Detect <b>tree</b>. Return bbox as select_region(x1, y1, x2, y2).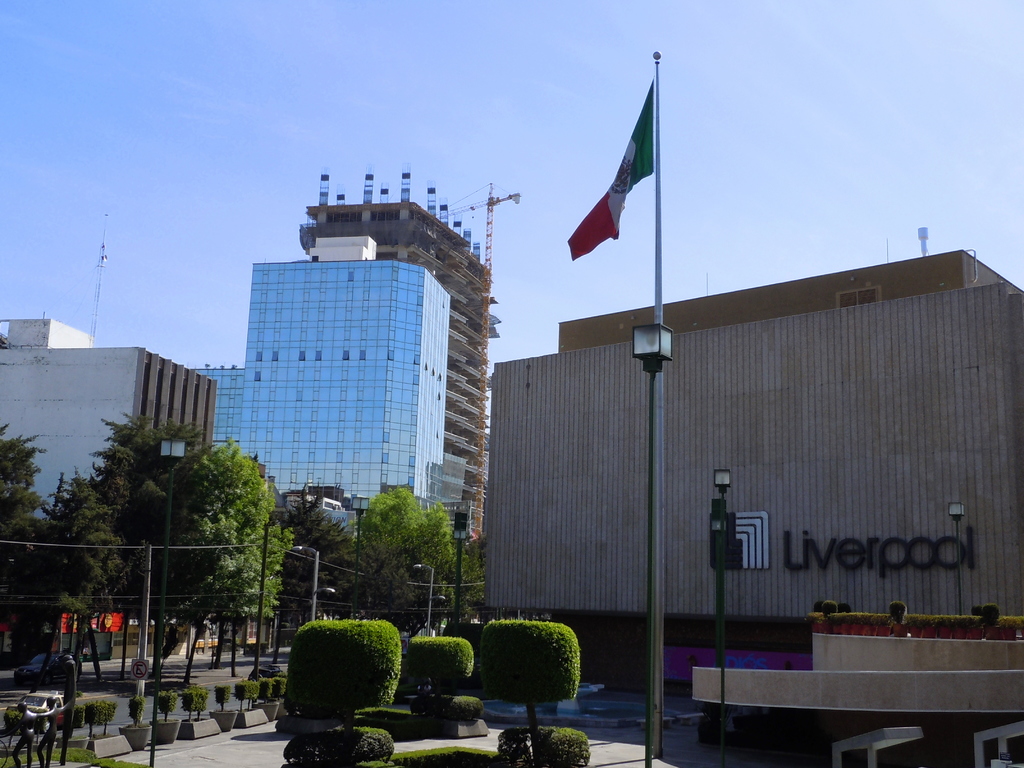
select_region(0, 422, 44, 600).
